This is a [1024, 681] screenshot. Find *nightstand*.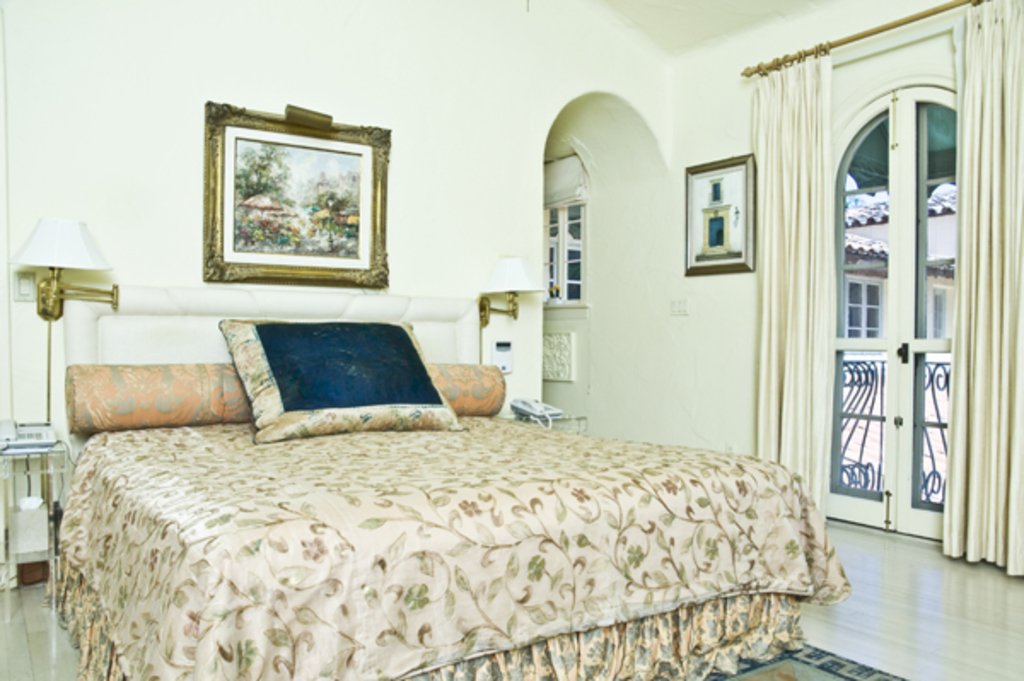
Bounding box: locate(0, 451, 63, 589).
